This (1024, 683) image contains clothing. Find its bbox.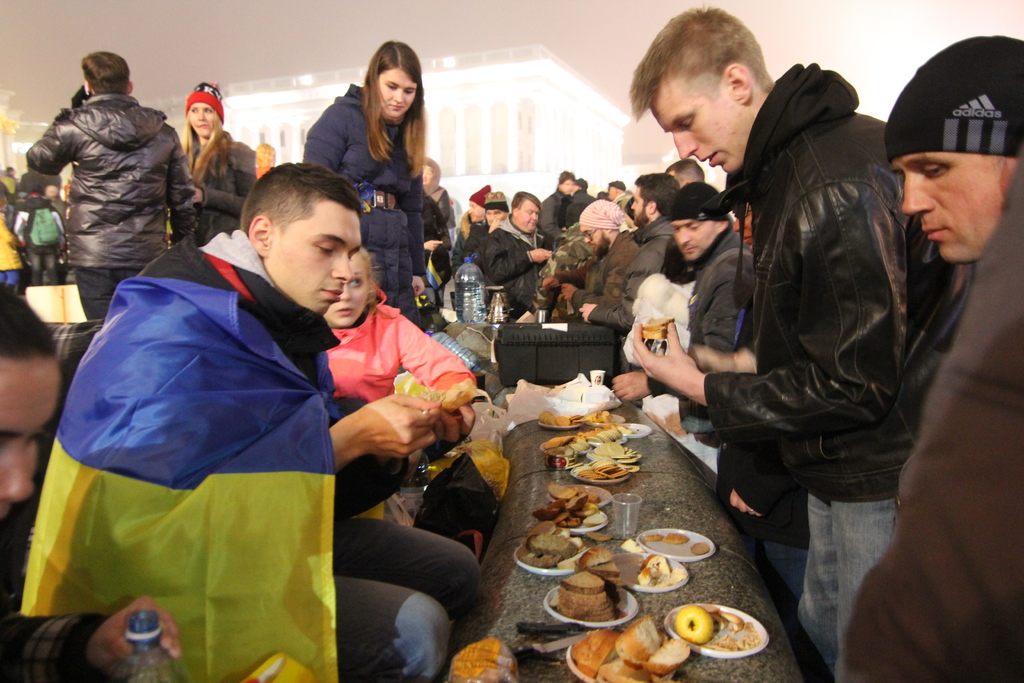
845 172 1023 682.
